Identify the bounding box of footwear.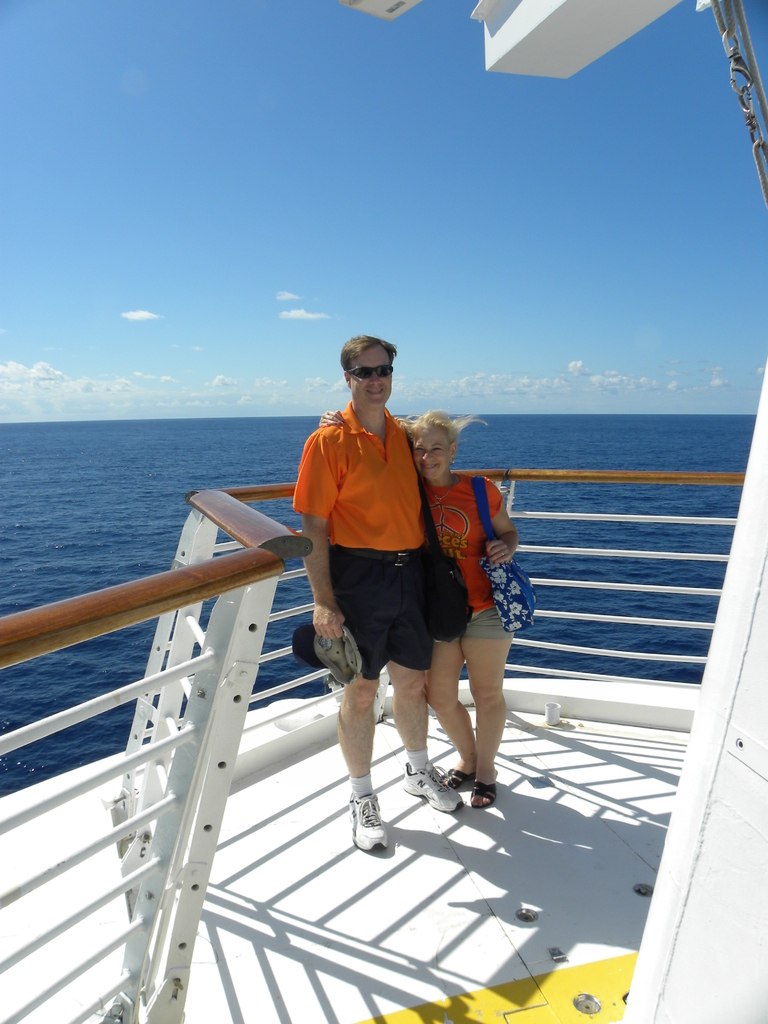
bbox=[340, 781, 408, 861].
